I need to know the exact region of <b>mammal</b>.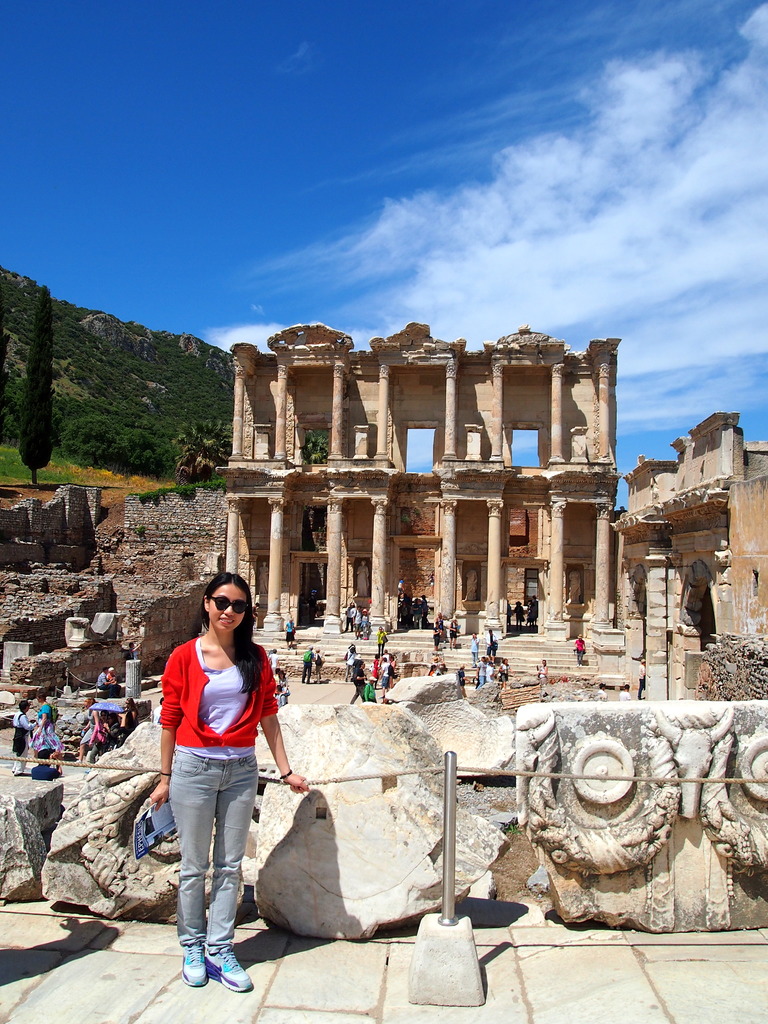
Region: (433, 661, 443, 677).
